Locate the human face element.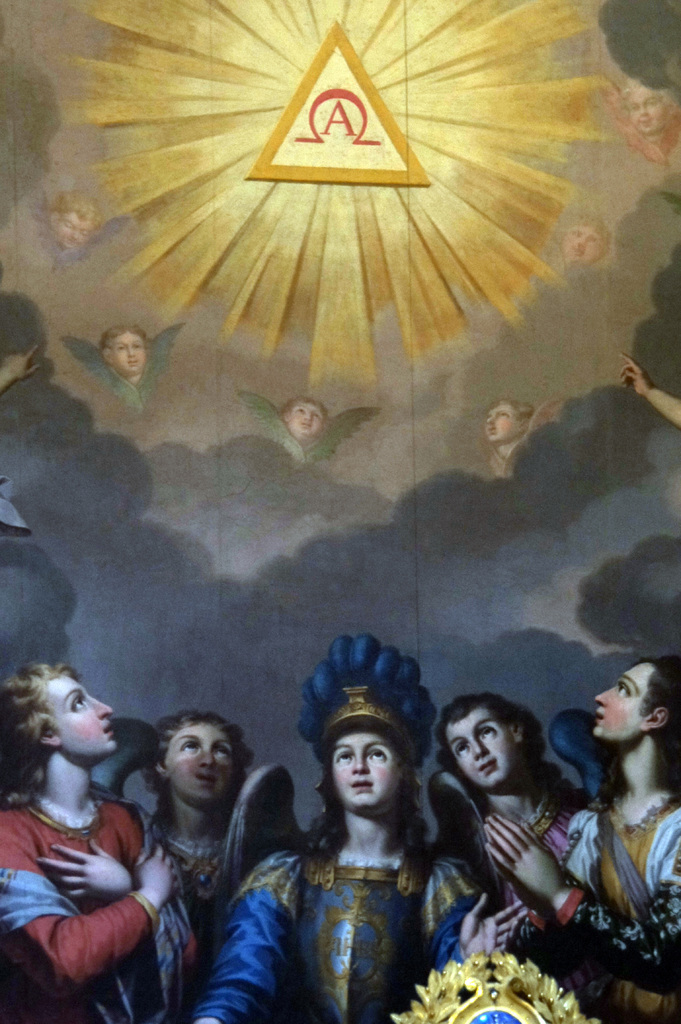
Element bbox: <box>287,403,323,436</box>.
